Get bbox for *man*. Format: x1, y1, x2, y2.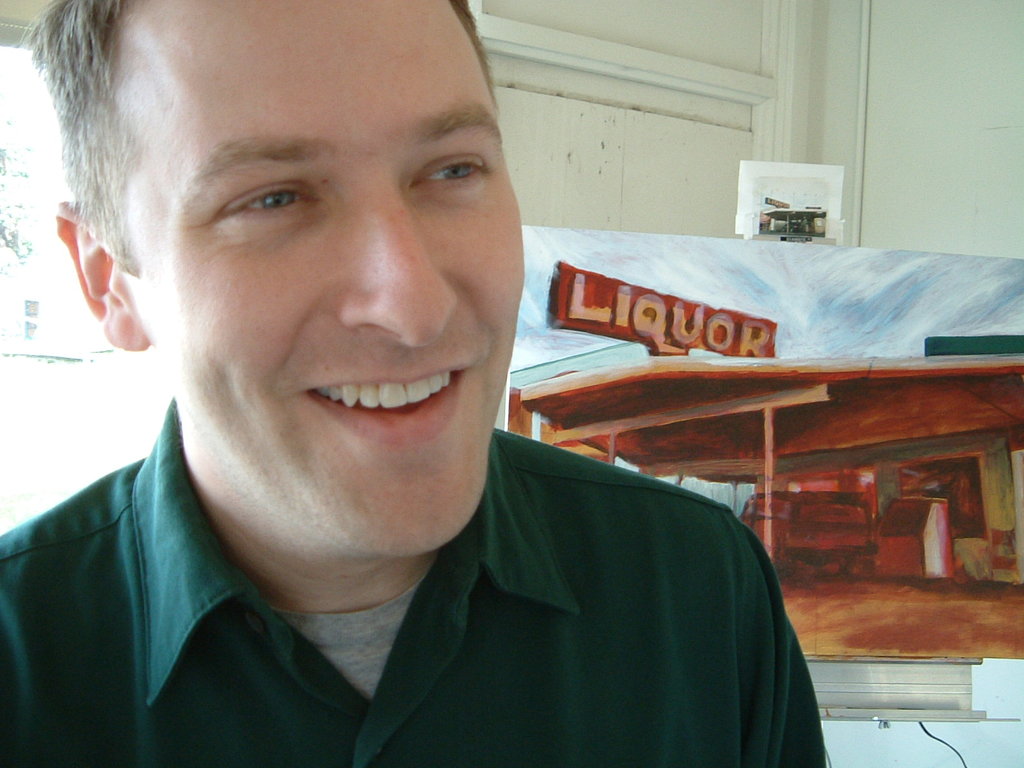
0, 19, 835, 764.
